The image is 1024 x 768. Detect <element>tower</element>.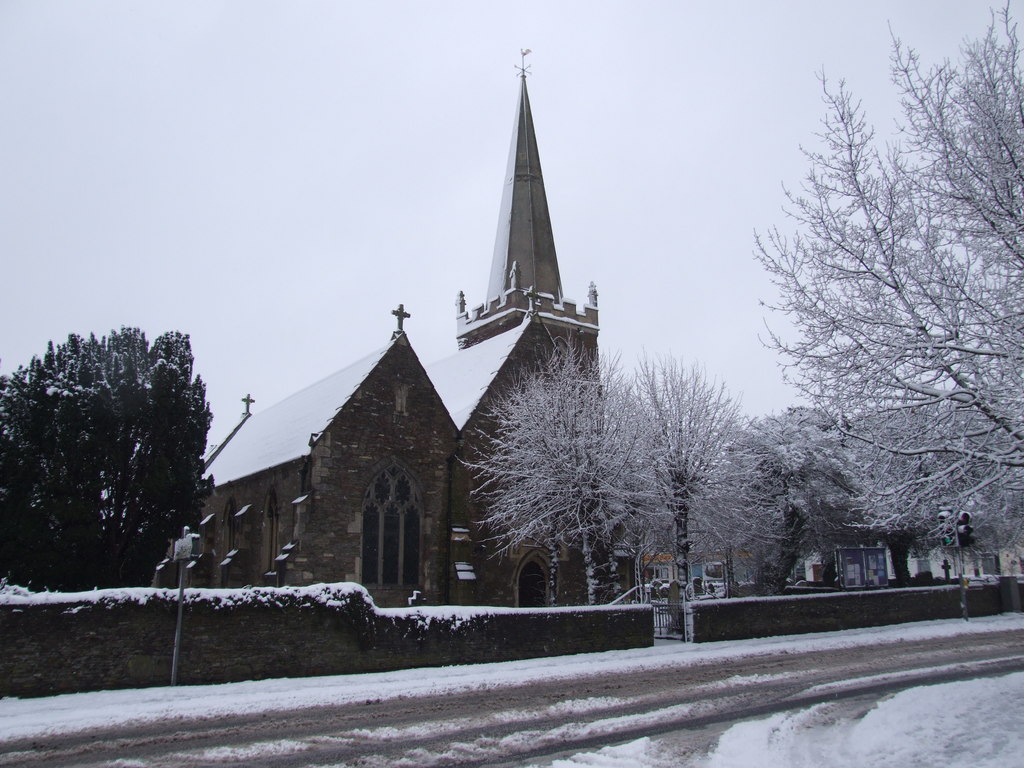
Detection: <bbox>445, 38, 602, 605</bbox>.
